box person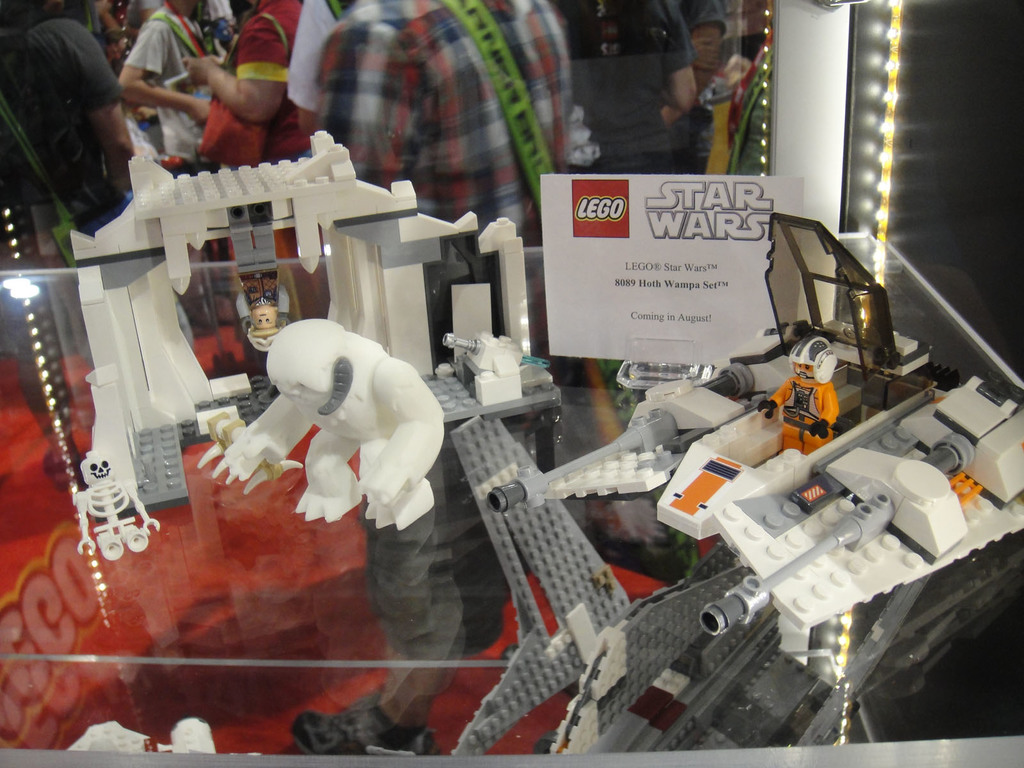
[x1=283, y1=0, x2=355, y2=135]
